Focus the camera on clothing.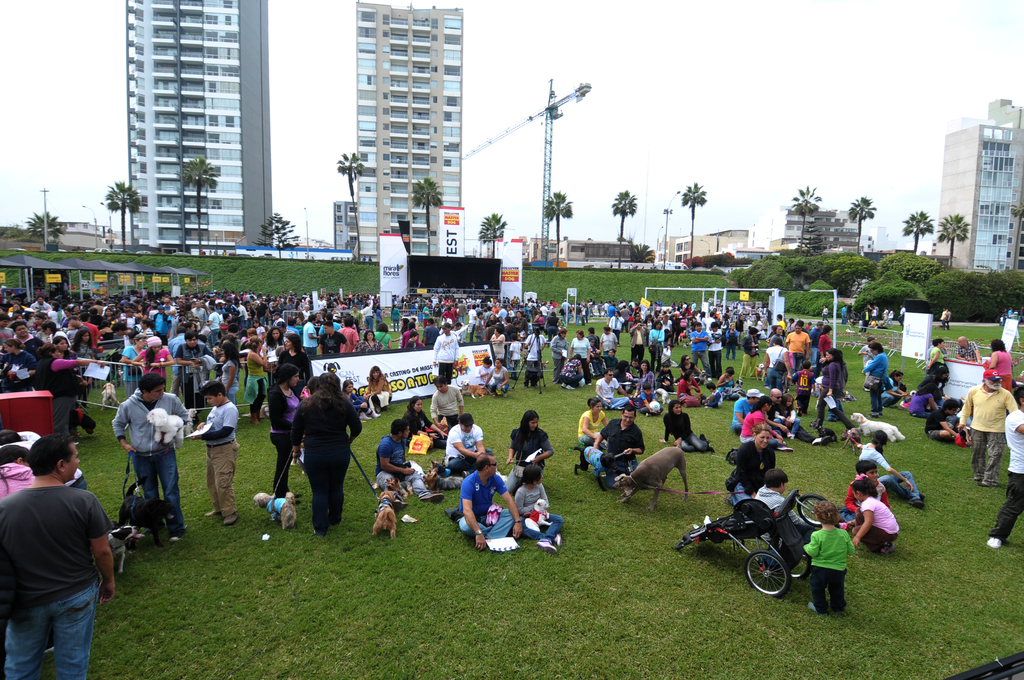
Focus region: 706/314/714/330.
